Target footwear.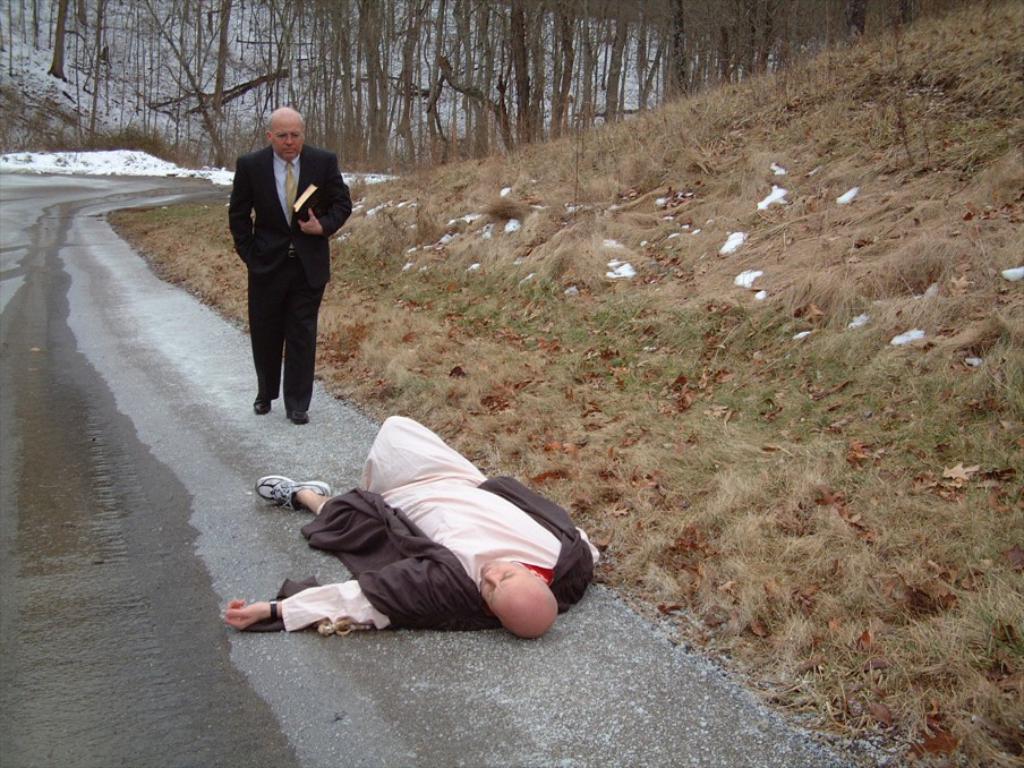
Target region: 251:471:332:515.
